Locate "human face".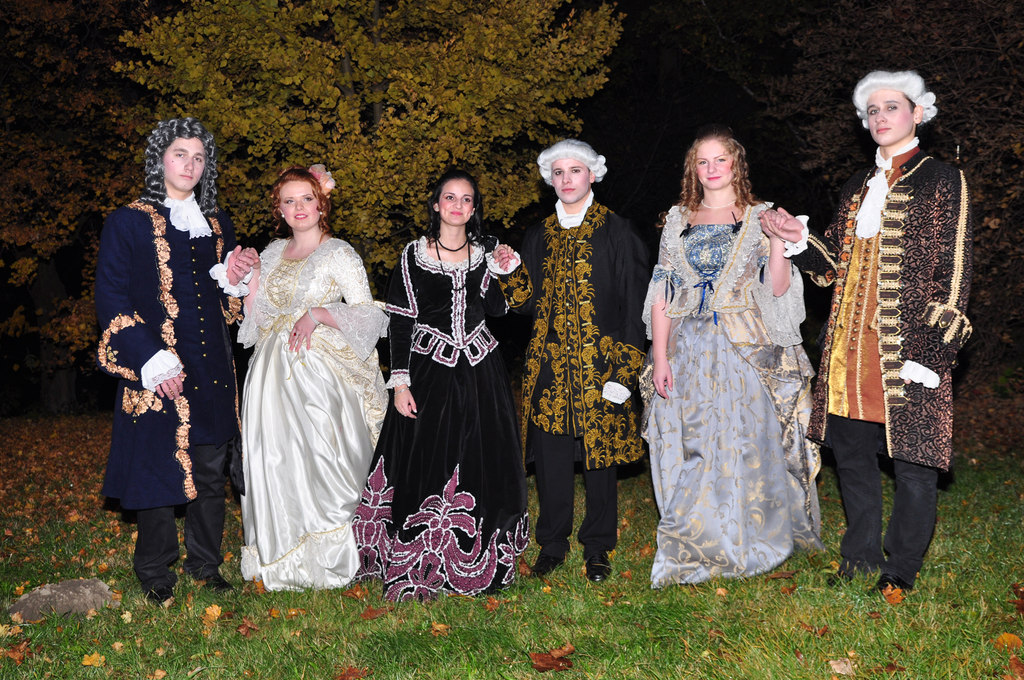
Bounding box: left=553, top=159, right=588, bottom=202.
